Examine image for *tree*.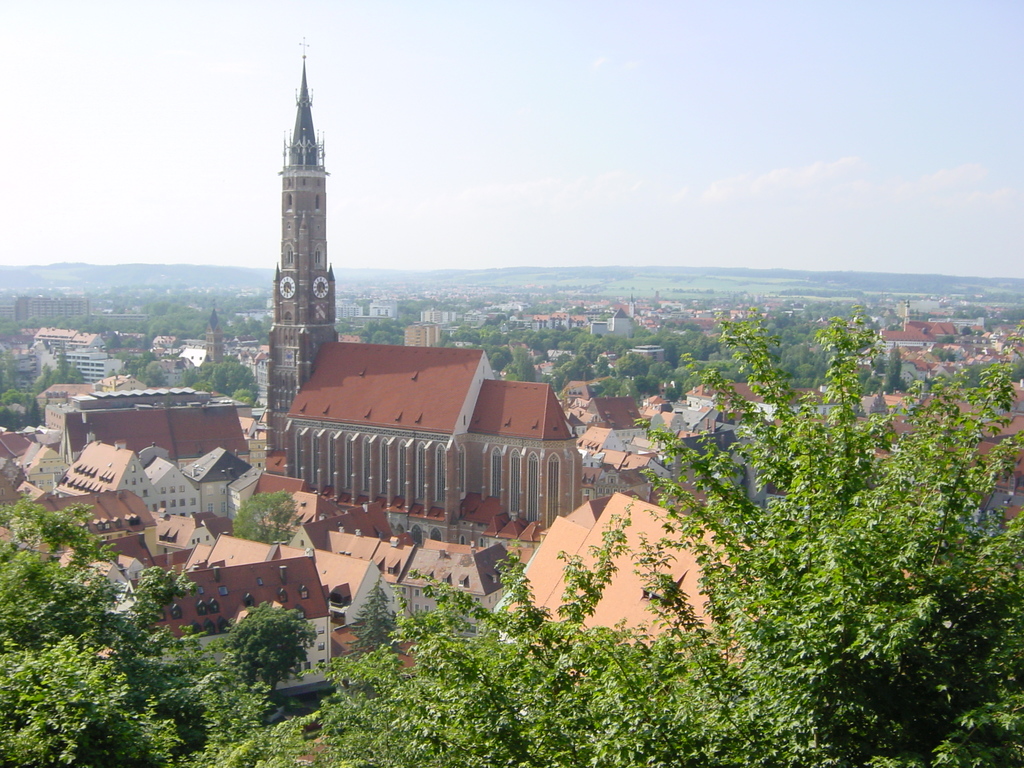
Examination result: detection(647, 358, 678, 385).
